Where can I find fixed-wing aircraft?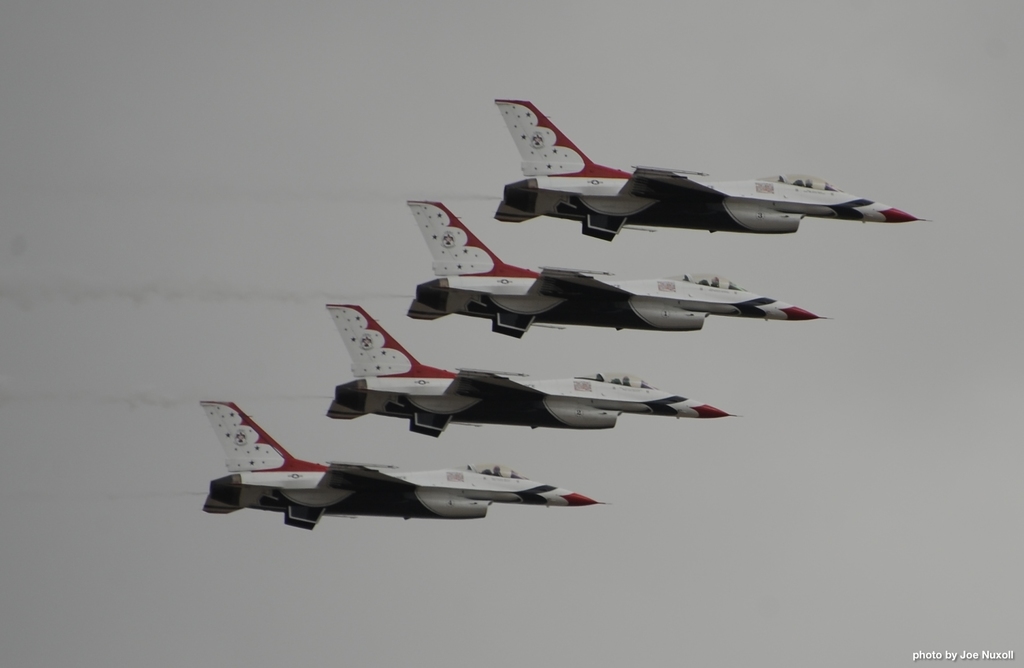
You can find it at Rect(326, 298, 741, 439).
